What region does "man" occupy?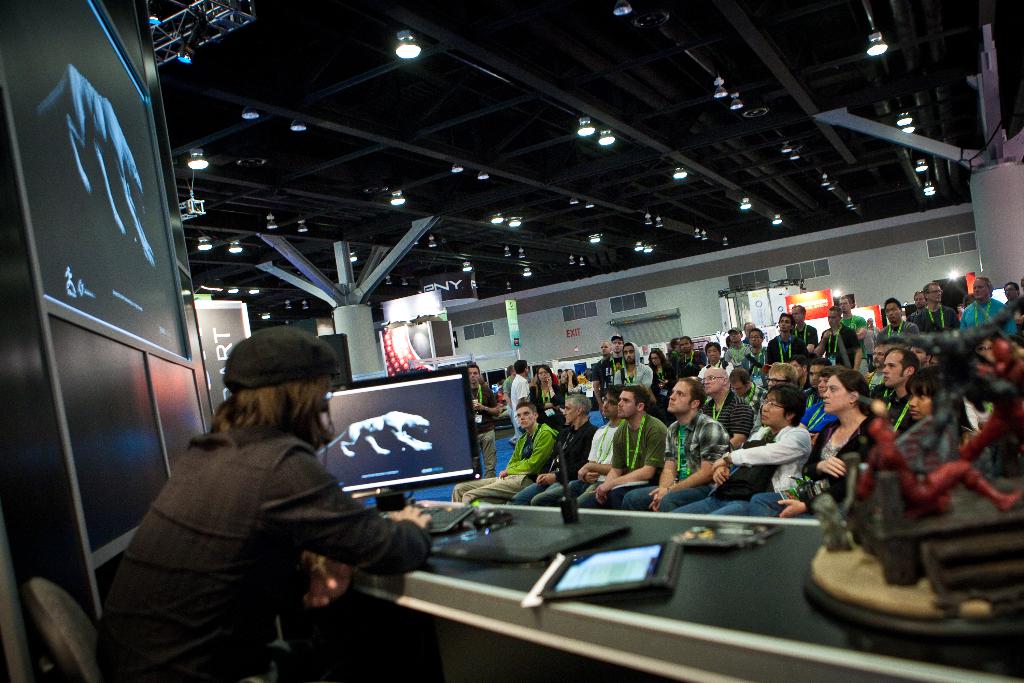
crop(619, 375, 737, 511).
